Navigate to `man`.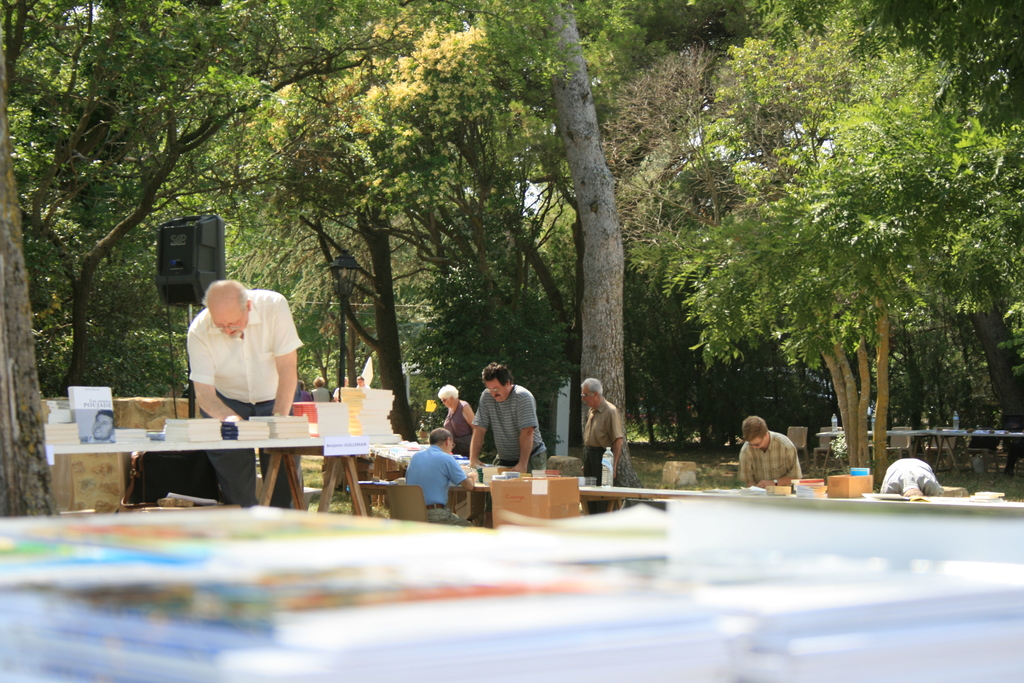
Navigation target: <region>723, 409, 797, 494</region>.
